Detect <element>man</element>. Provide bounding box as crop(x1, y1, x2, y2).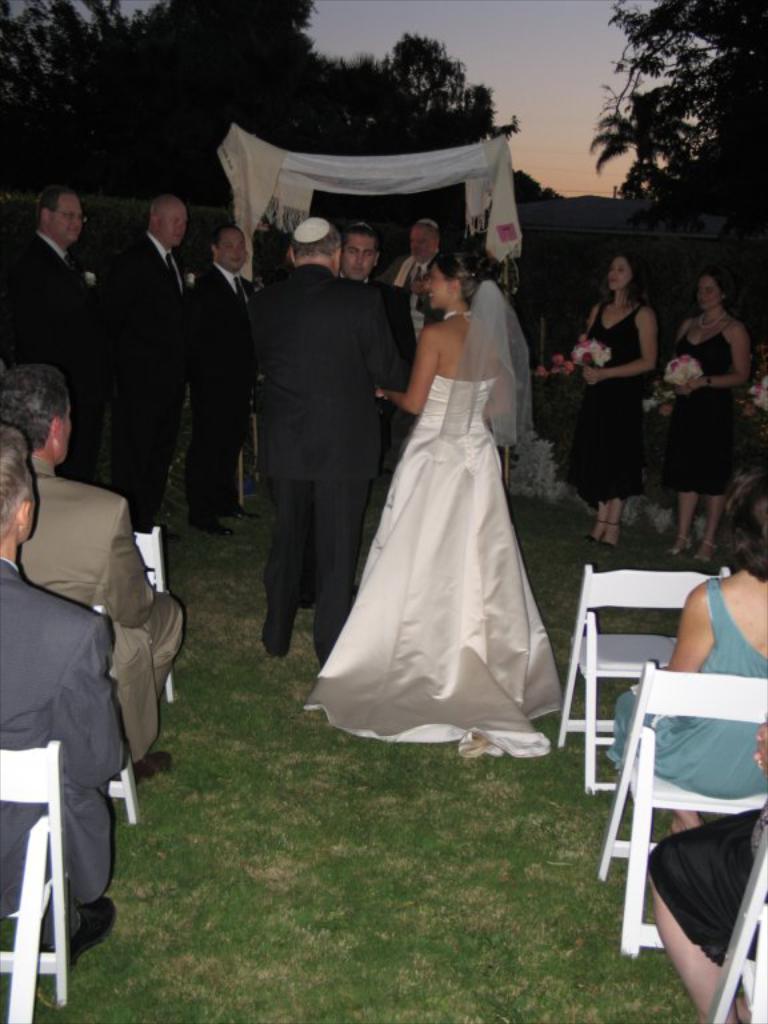
crop(381, 216, 444, 293).
